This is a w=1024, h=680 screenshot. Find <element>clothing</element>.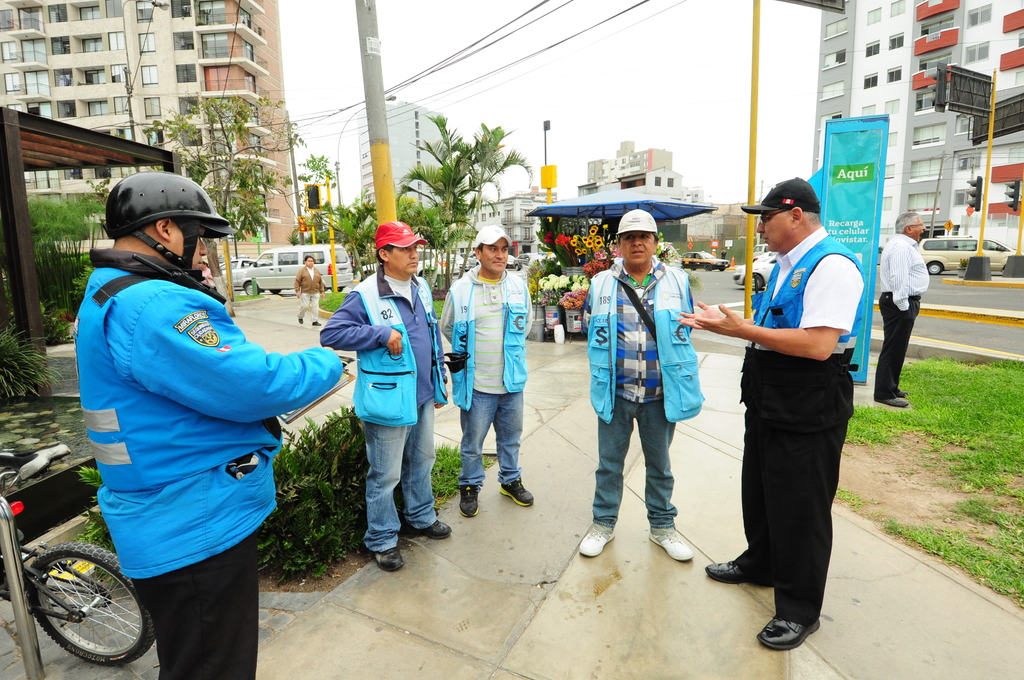
Bounding box: box=[739, 221, 861, 629].
